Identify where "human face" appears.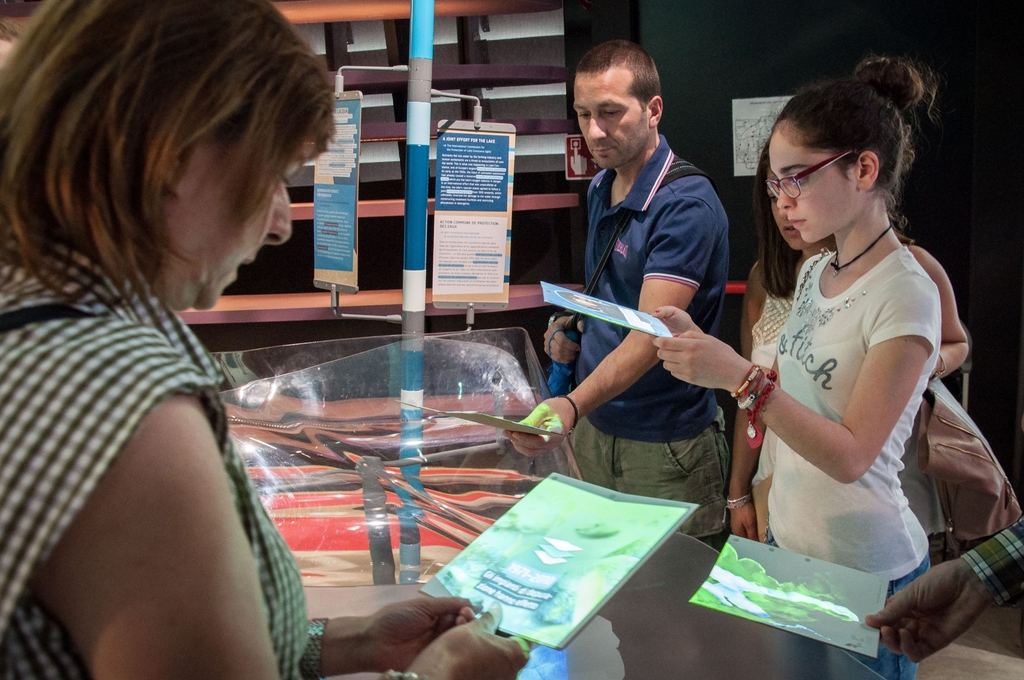
Appears at 763 136 853 244.
